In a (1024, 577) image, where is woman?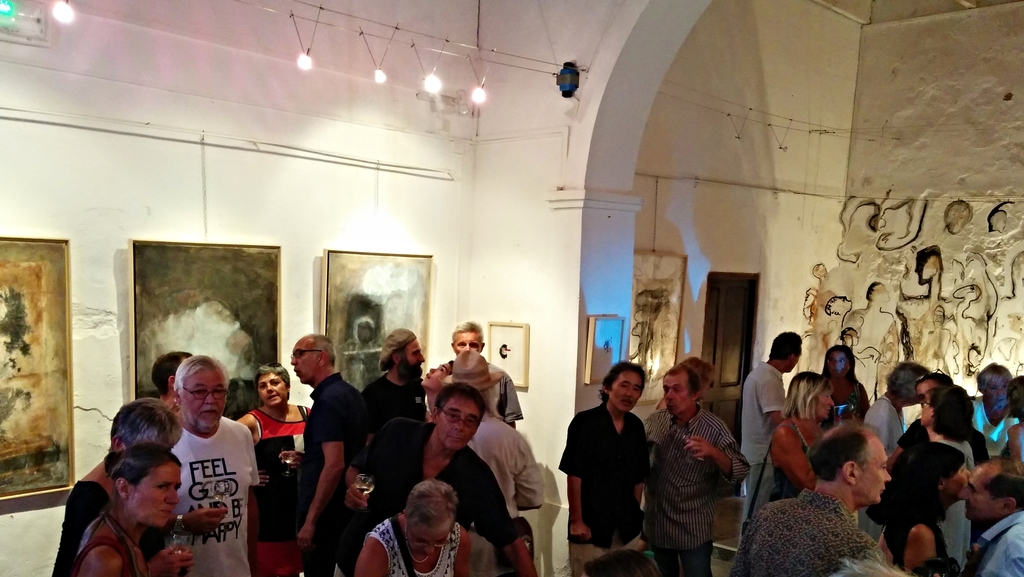
crop(236, 368, 307, 576).
